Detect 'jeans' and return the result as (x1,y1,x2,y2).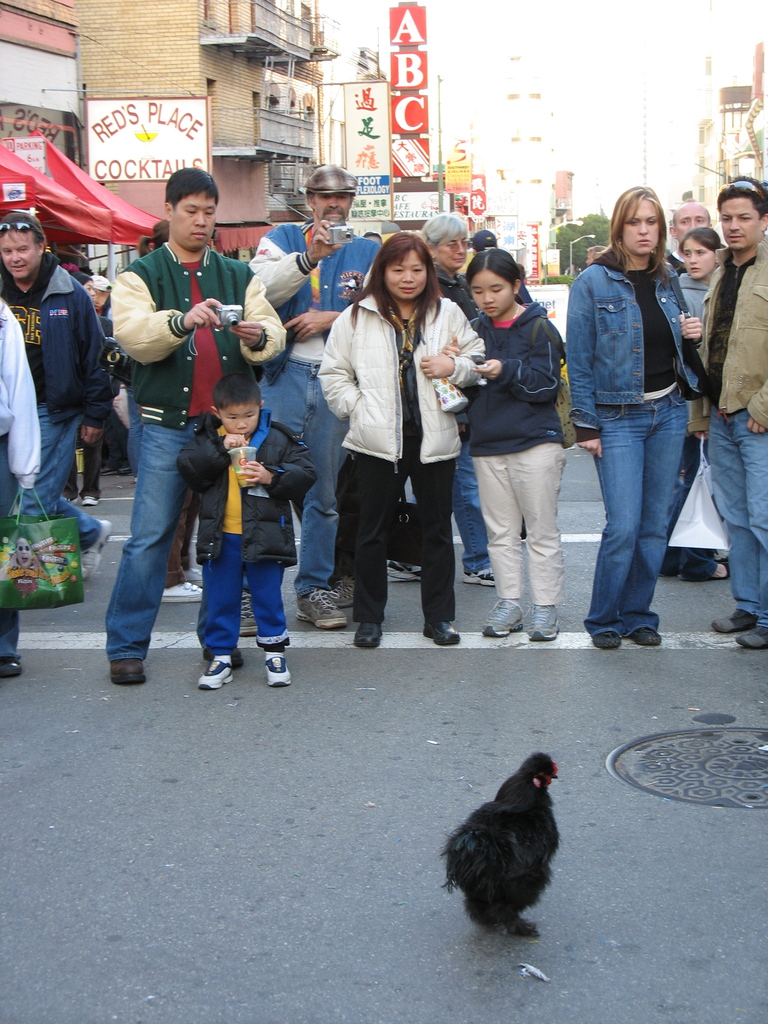
(245,356,350,595).
